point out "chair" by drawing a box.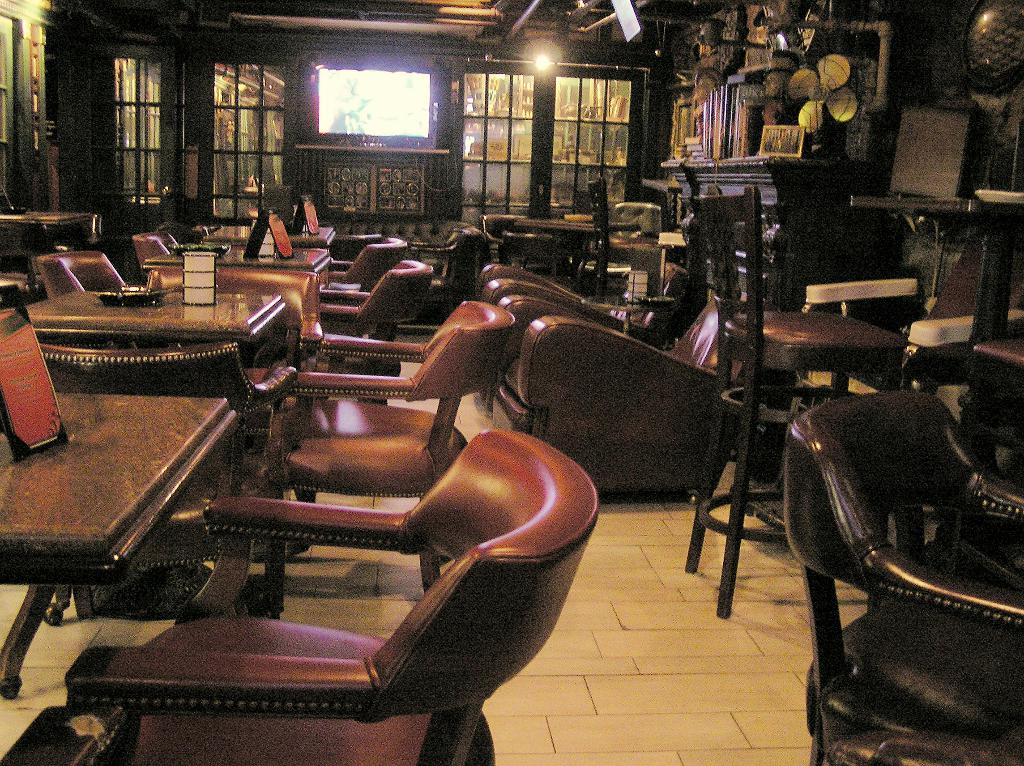
<box>479,211,534,256</box>.
